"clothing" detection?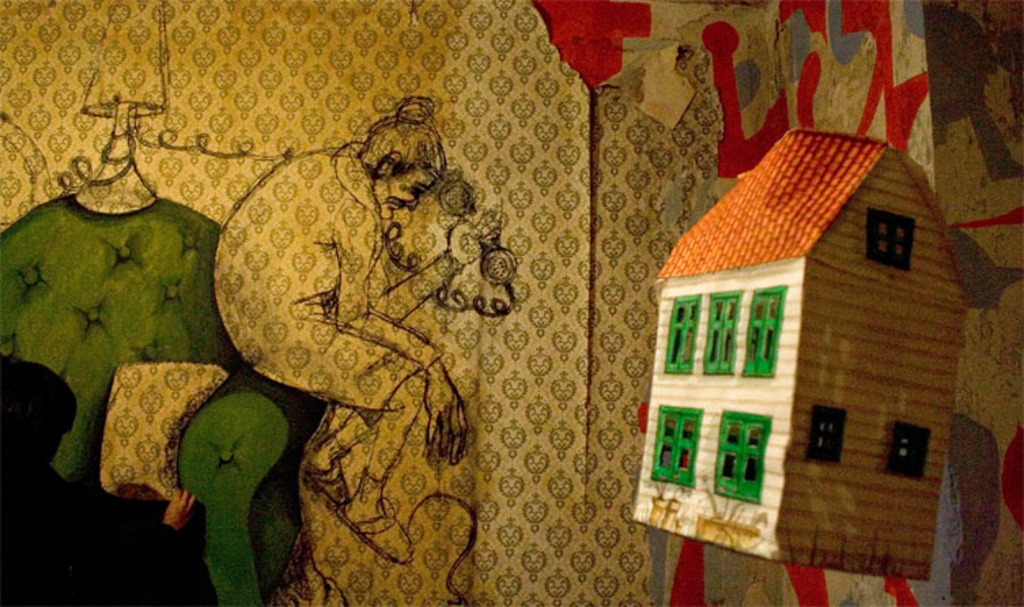
detection(215, 147, 443, 415)
